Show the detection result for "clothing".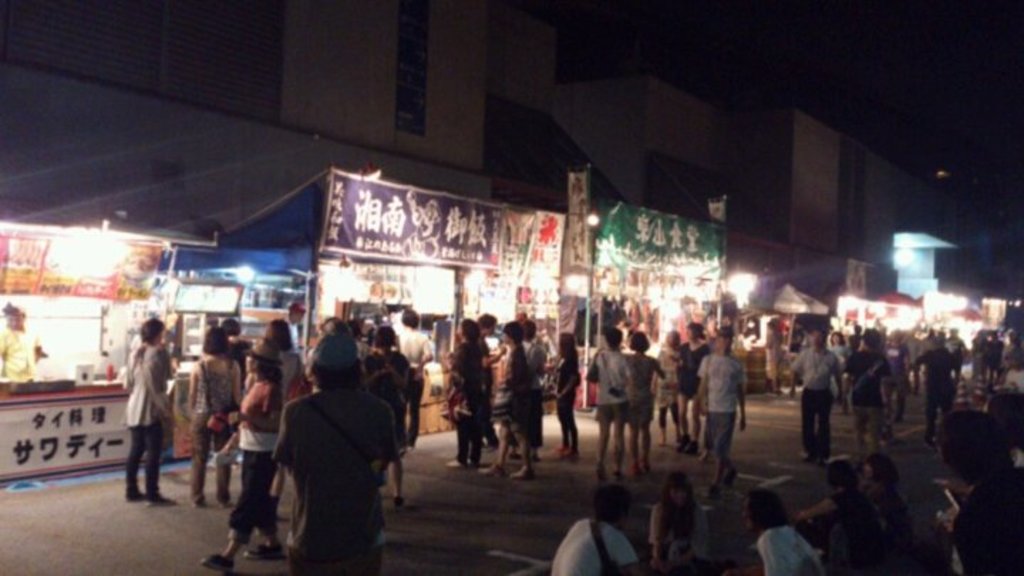
detection(850, 351, 885, 398).
